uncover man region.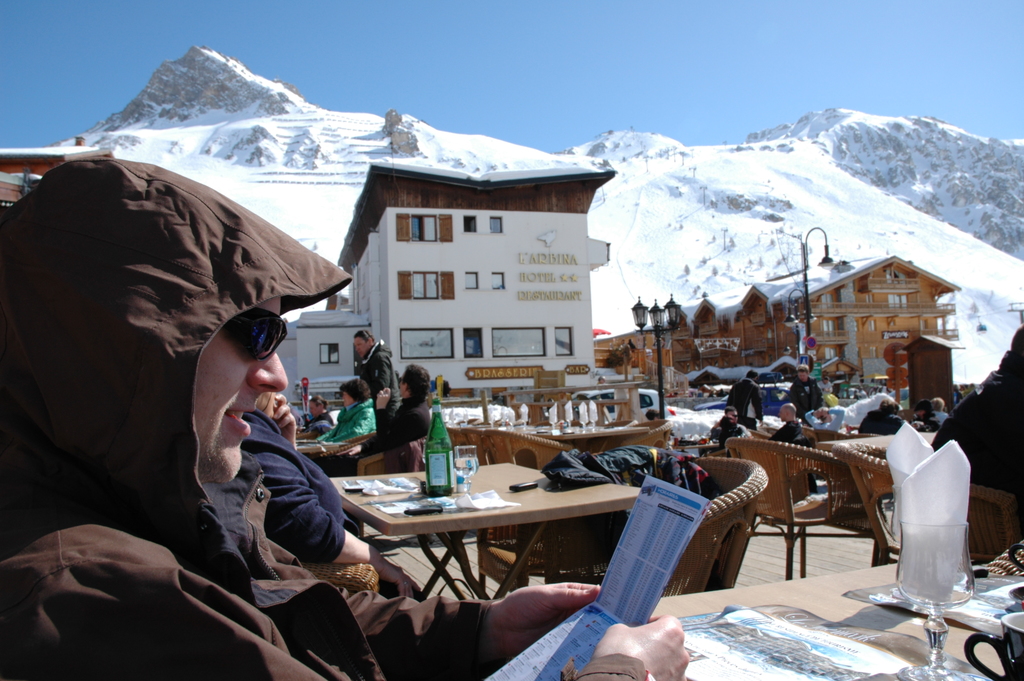
Uncovered: [359, 313, 401, 423].
